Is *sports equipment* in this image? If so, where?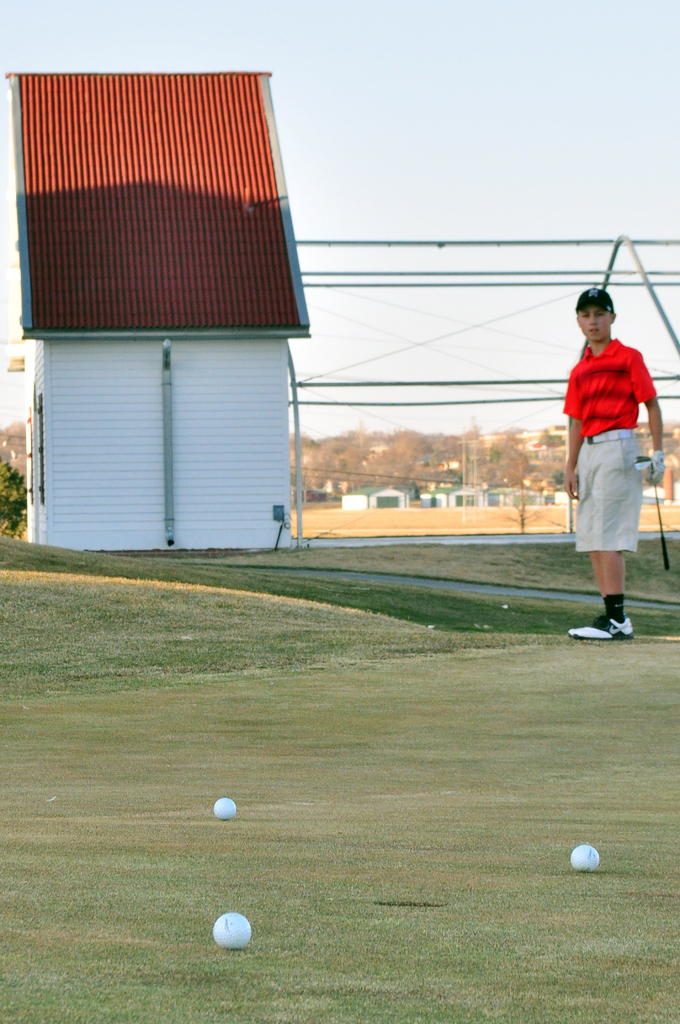
Yes, at detection(565, 612, 615, 641).
